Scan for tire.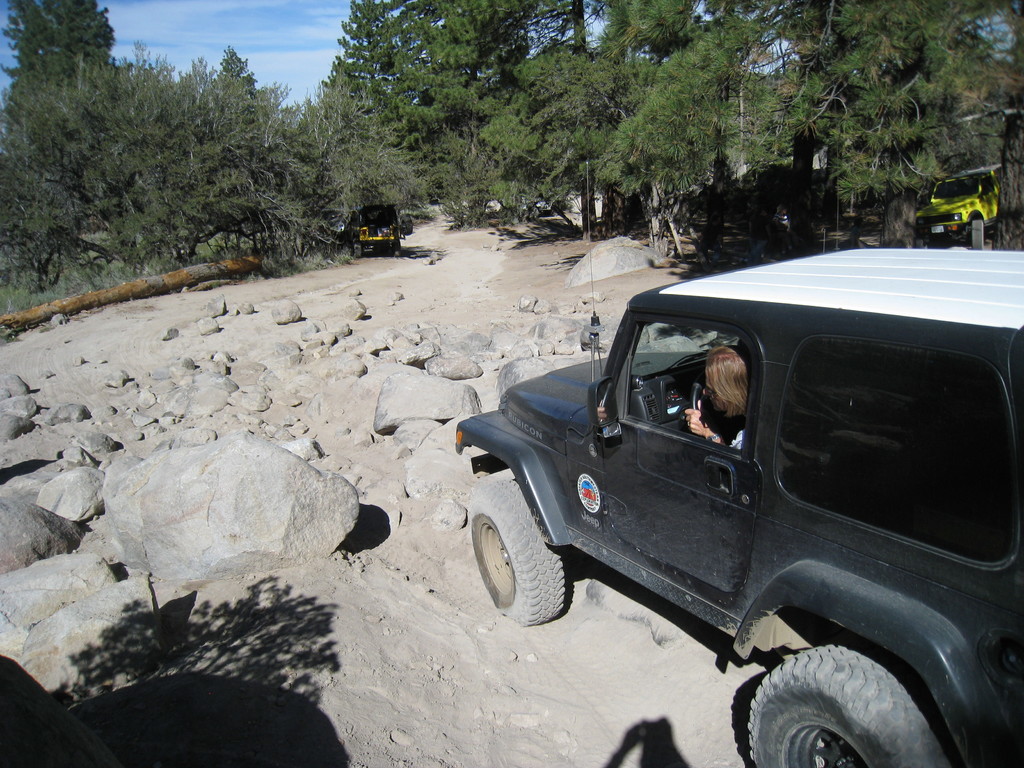
Scan result: bbox=[353, 244, 362, 260].
